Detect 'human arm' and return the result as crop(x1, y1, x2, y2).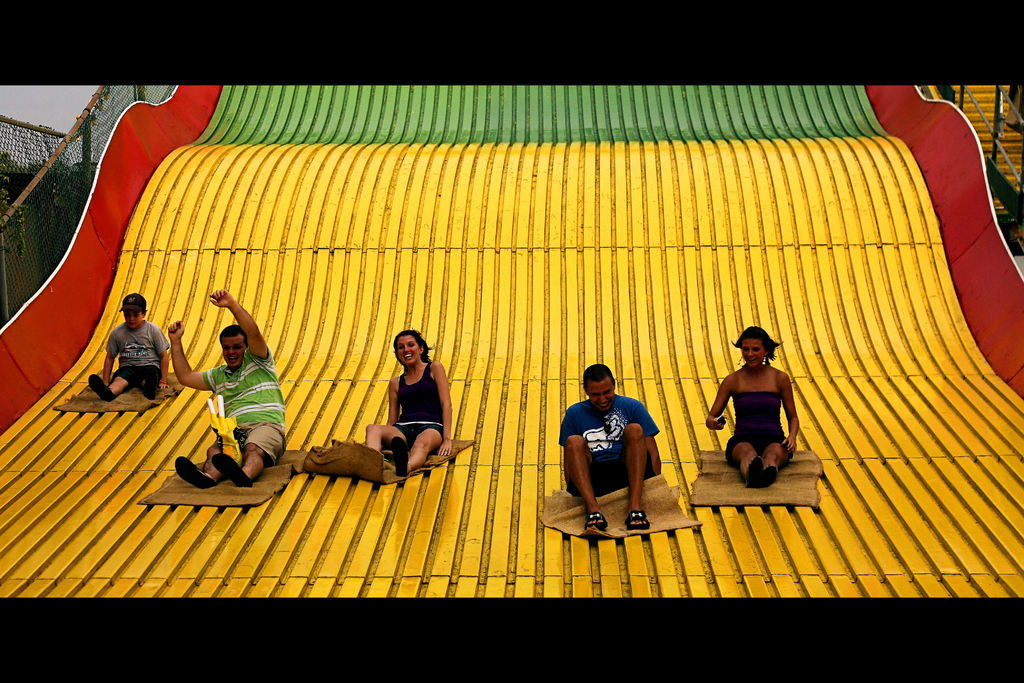
crop(630, 399, 664, 477).
